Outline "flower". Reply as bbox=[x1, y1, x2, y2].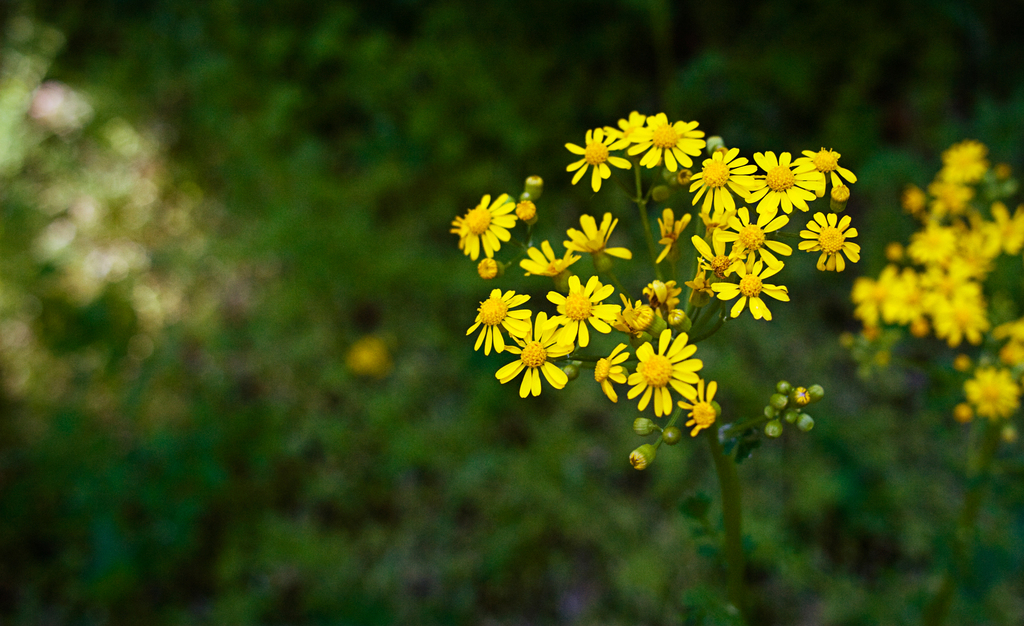
bbox=[494, 312, 574, 399].
